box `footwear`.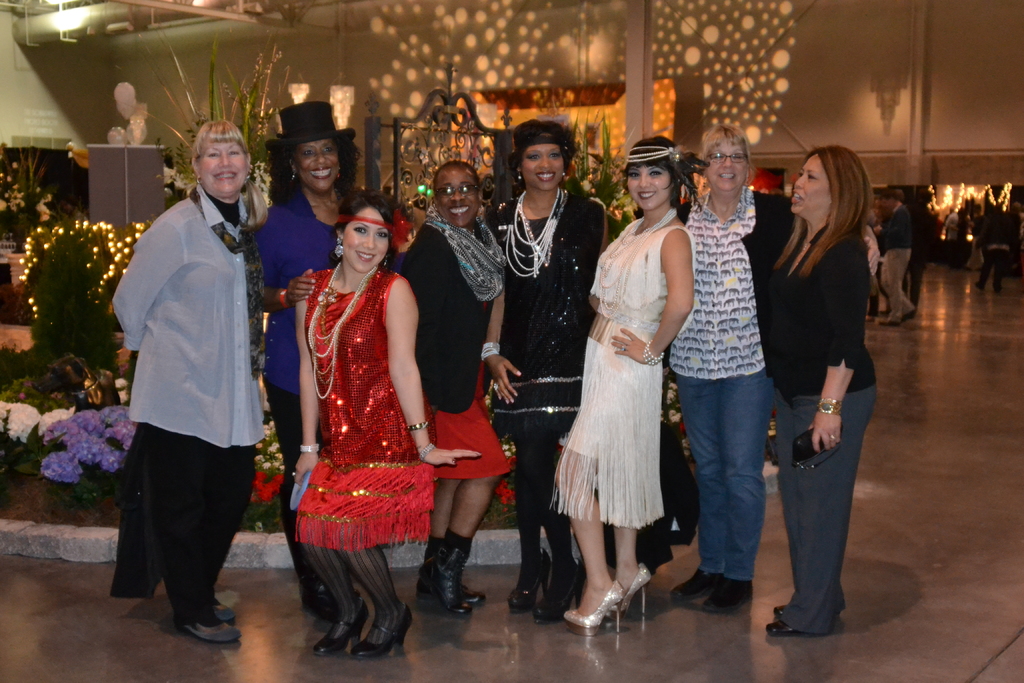
box(422, 541, 465, 611).
